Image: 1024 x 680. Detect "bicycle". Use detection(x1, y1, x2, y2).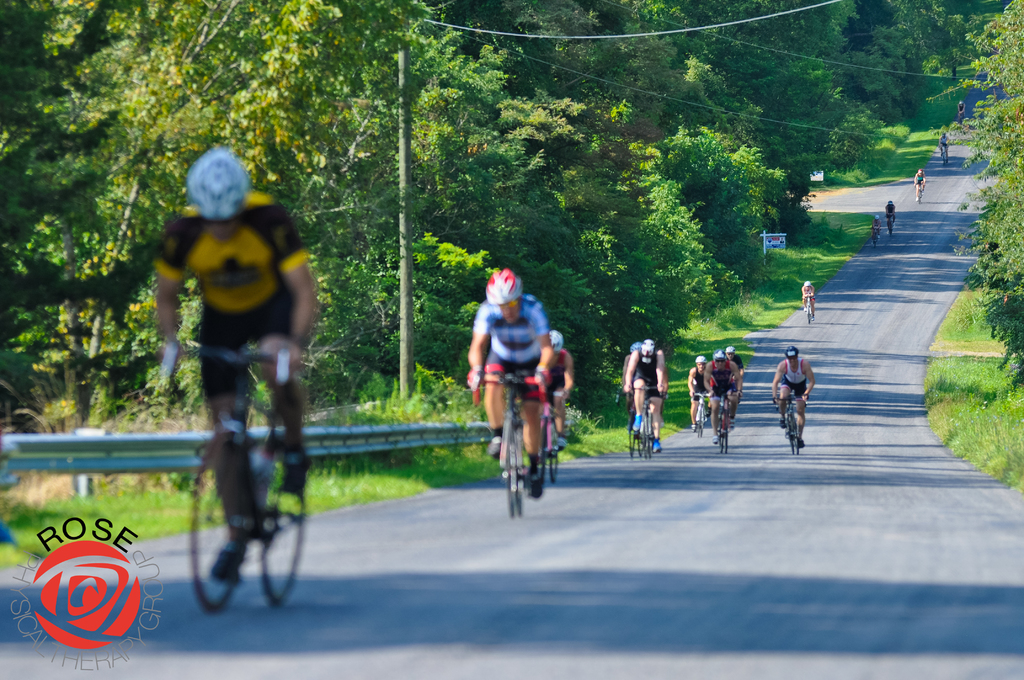
detection(770, 398, 804, 456).
